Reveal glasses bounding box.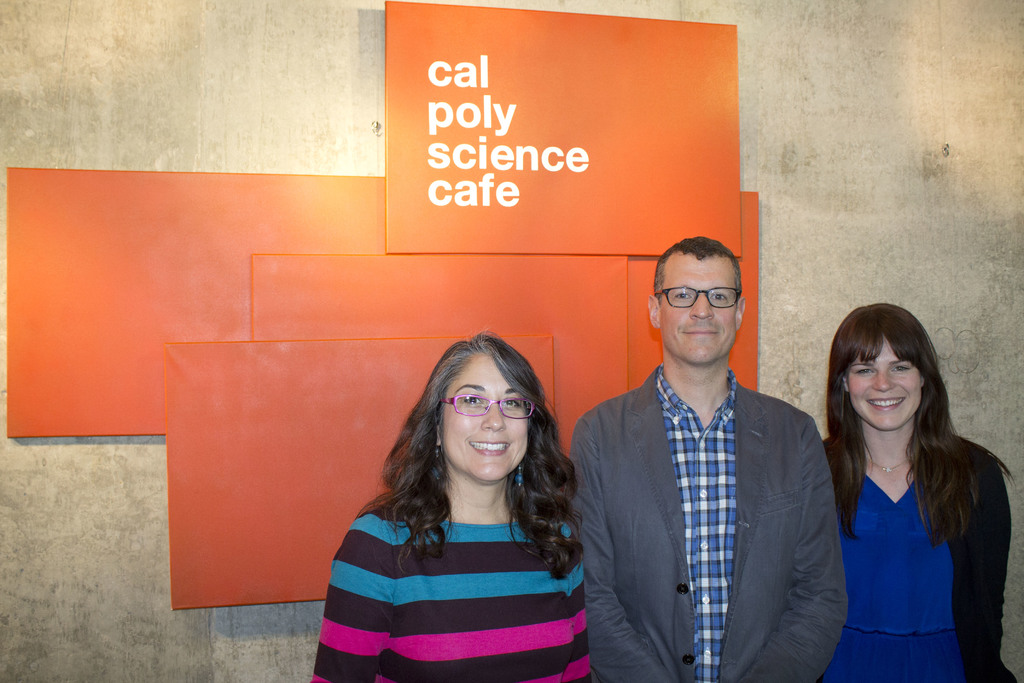
Revealed: [650, 281, 744, 309].
